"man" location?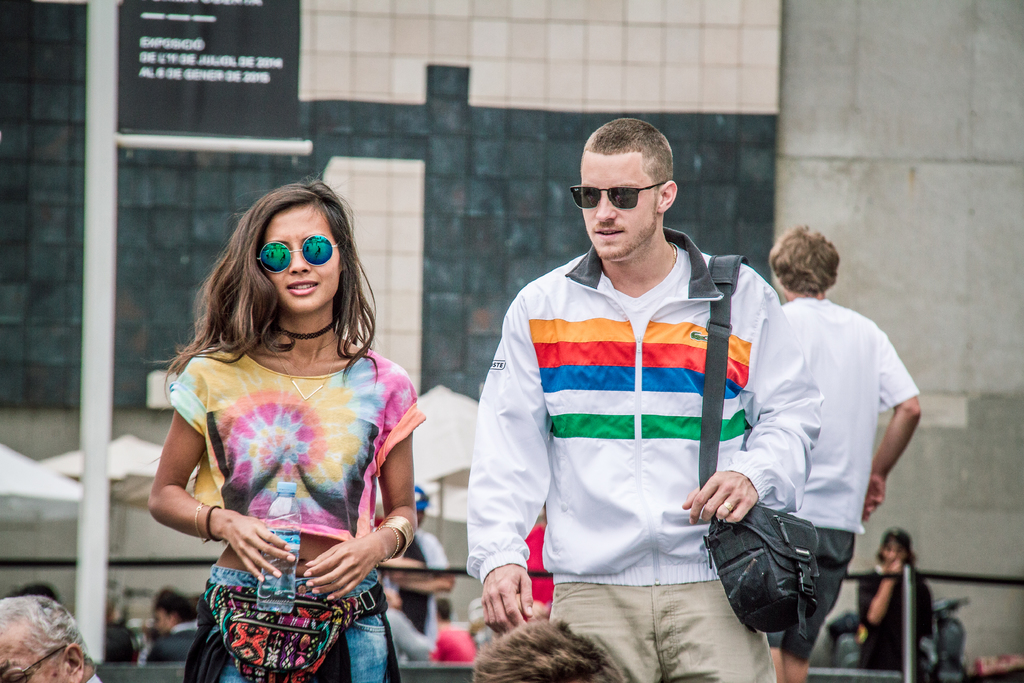
(459, 119, 860, 678)
